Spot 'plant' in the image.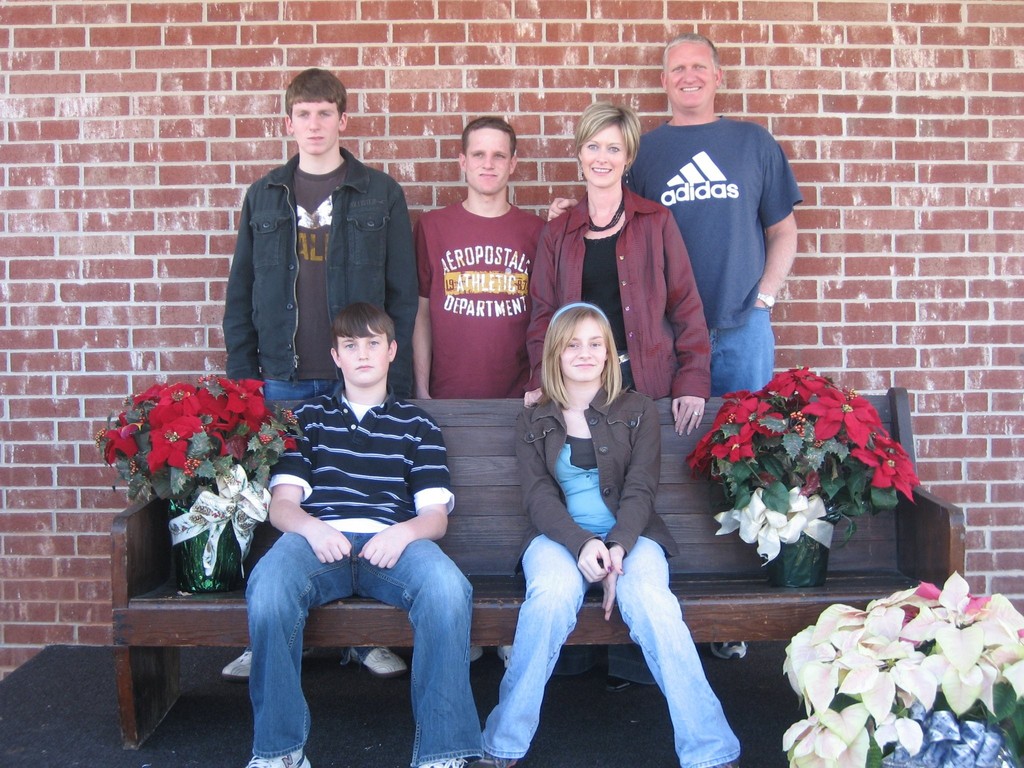
'plant' found at left=779, top=564, right=1023, bottom=767.
